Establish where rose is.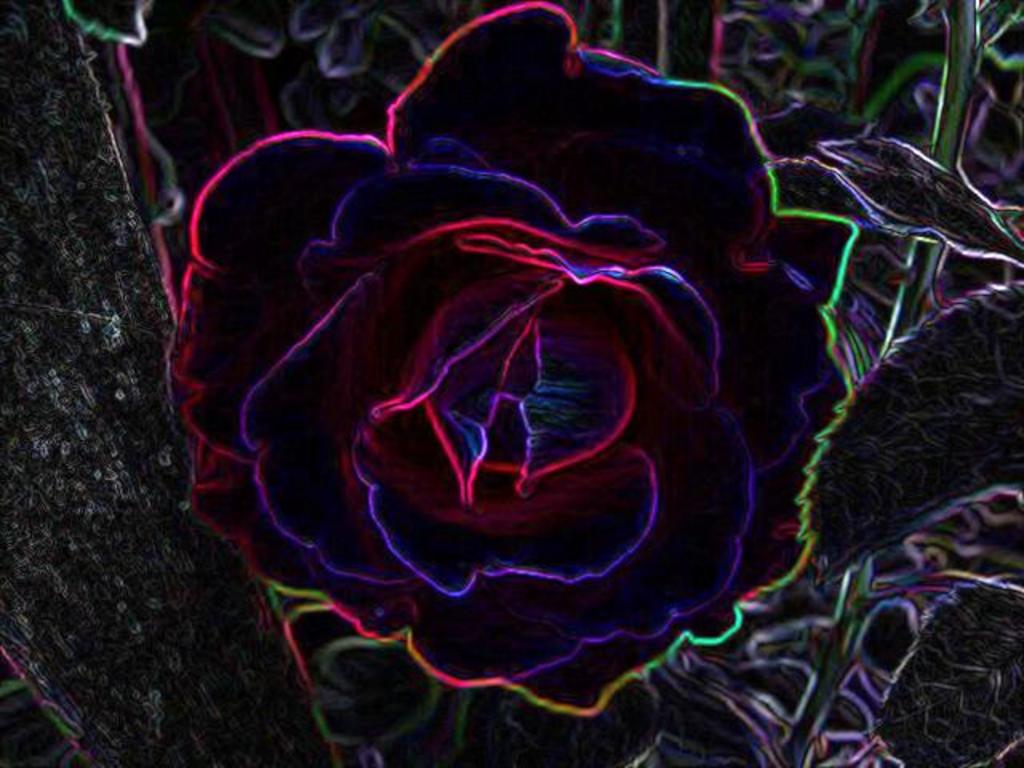
Established at 160 0 854 718.
